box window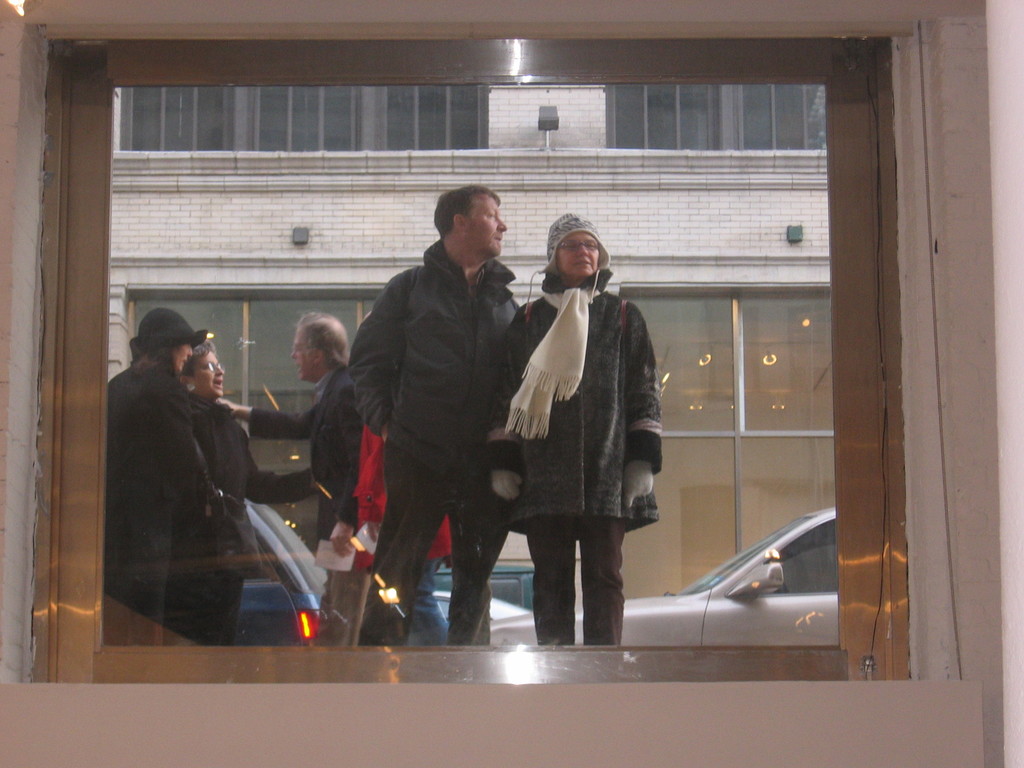
box(79, 0, 968, 685)
